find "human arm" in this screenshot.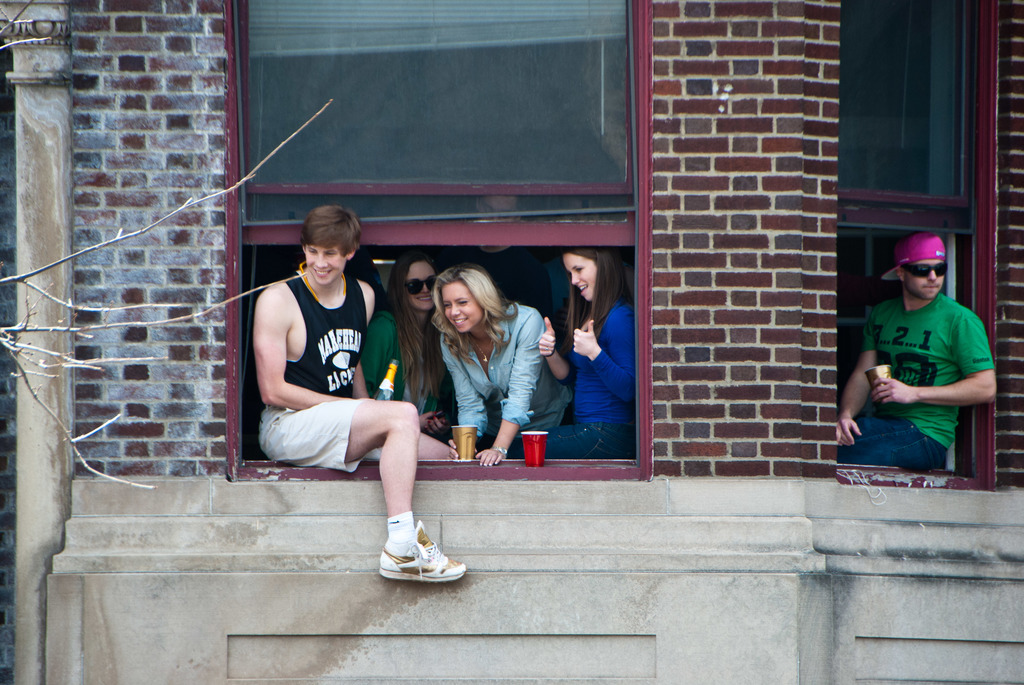
The bounding box for "human arm" is rect(532, 313, 572, 387).
